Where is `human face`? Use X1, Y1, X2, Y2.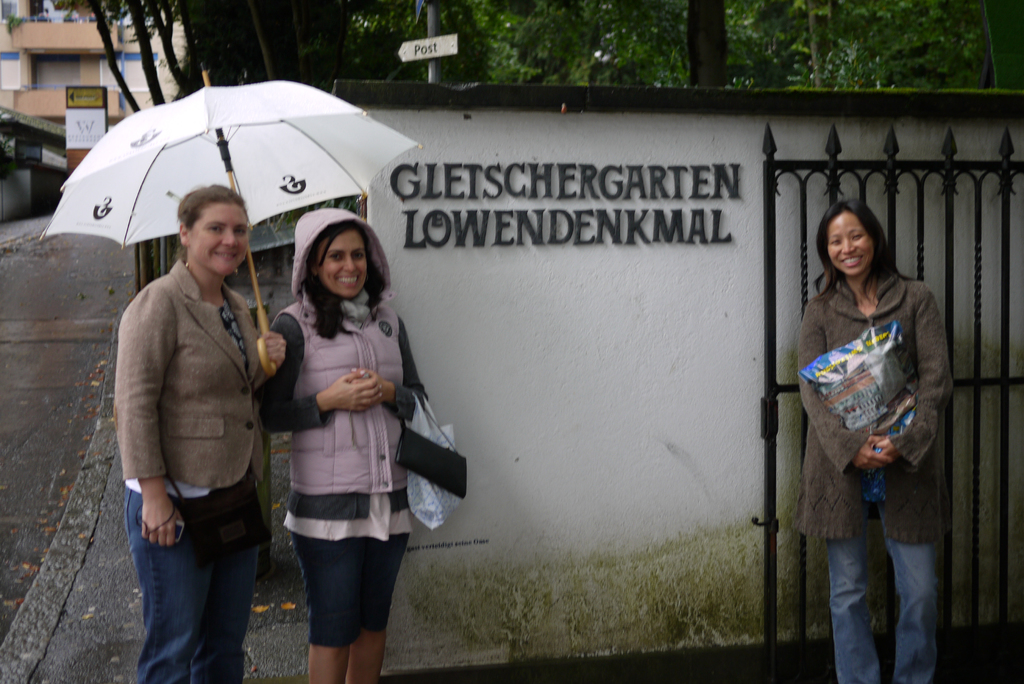
316, 236, 369, 294.
